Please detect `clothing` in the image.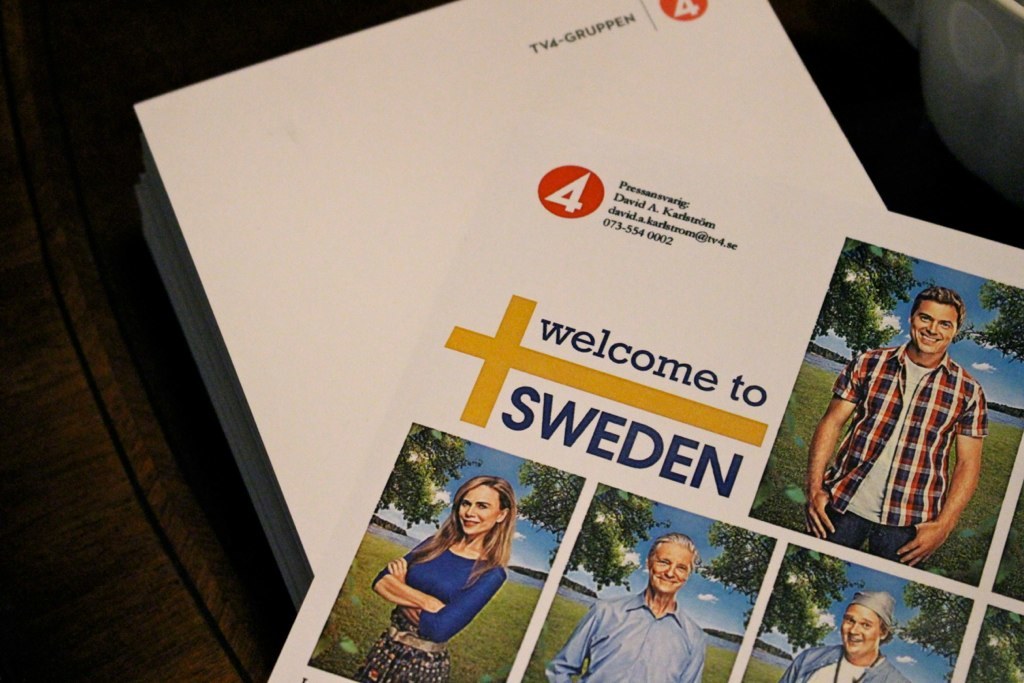
bbox=[547, 589, 712, 682].
